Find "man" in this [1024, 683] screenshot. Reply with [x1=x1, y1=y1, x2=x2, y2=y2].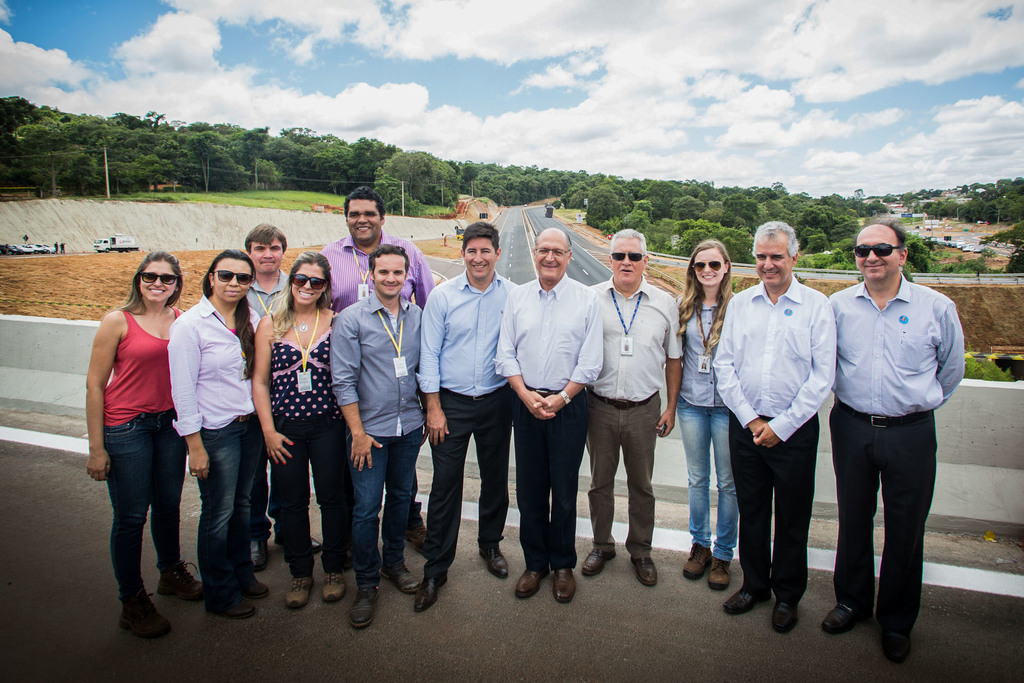
[x1=826, y1=215, x2=964, y2=655].
